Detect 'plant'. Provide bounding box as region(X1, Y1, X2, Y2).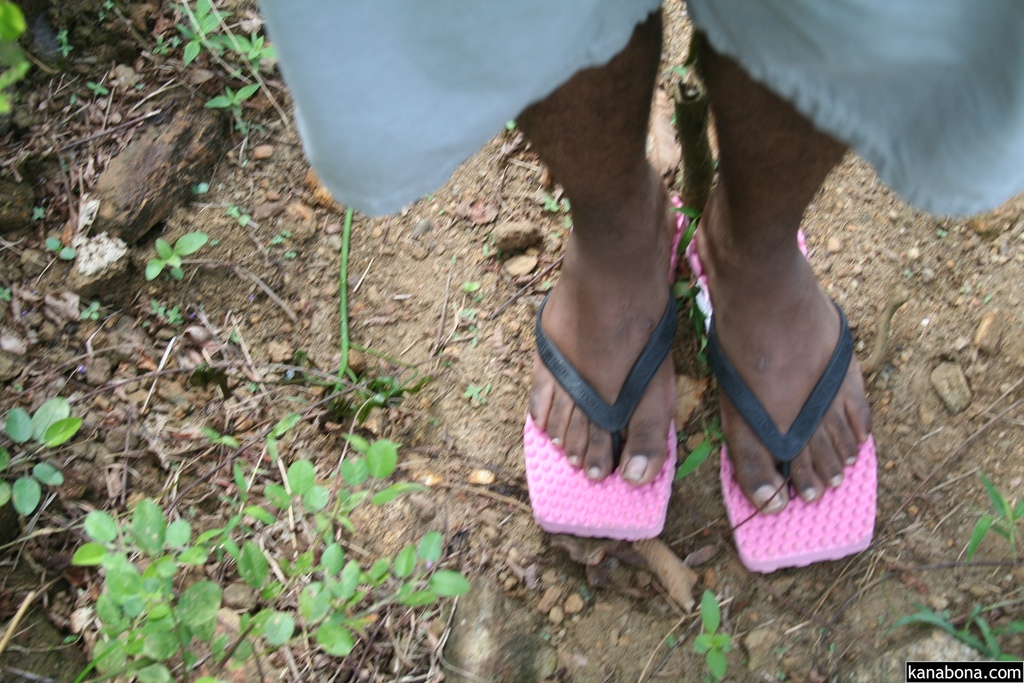
region(47, 240, 77, 259).
